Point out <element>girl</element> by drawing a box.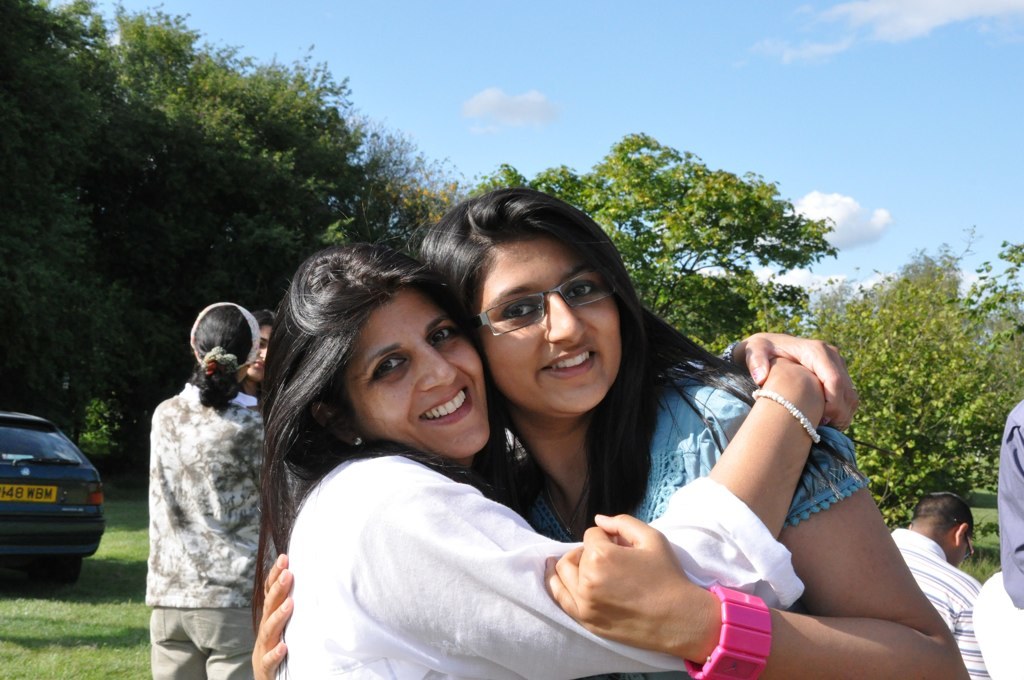
(253,304,275,409).
